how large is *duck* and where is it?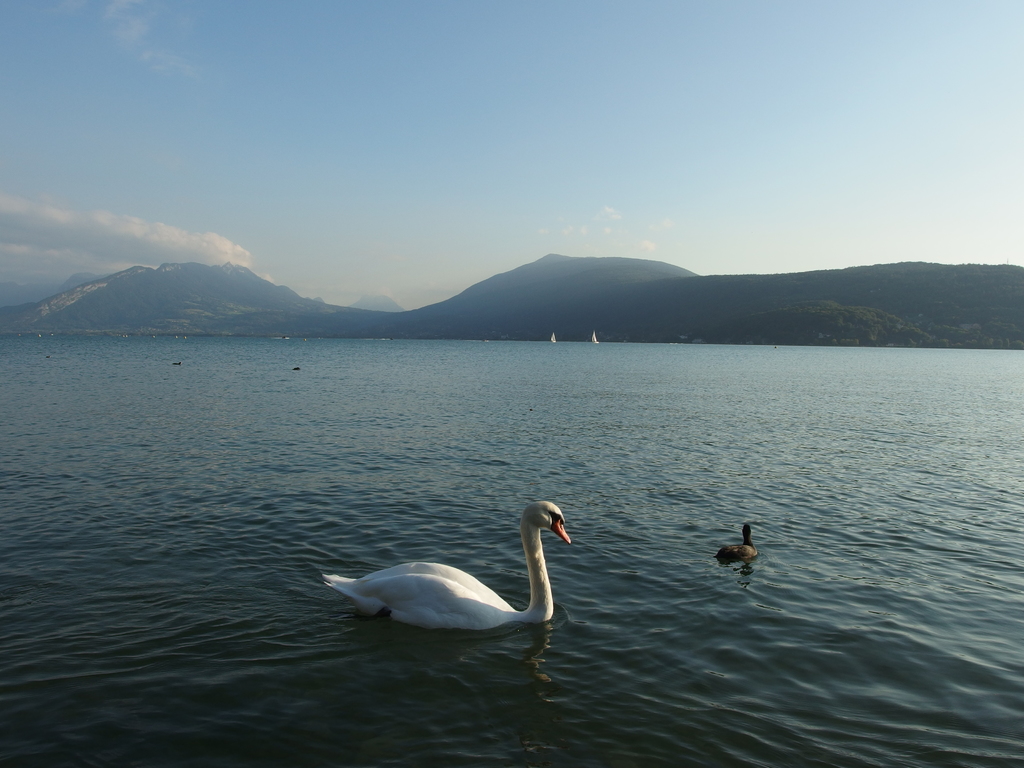
Bounding box: x1=718 y1=519 x2=765 y2=569.
